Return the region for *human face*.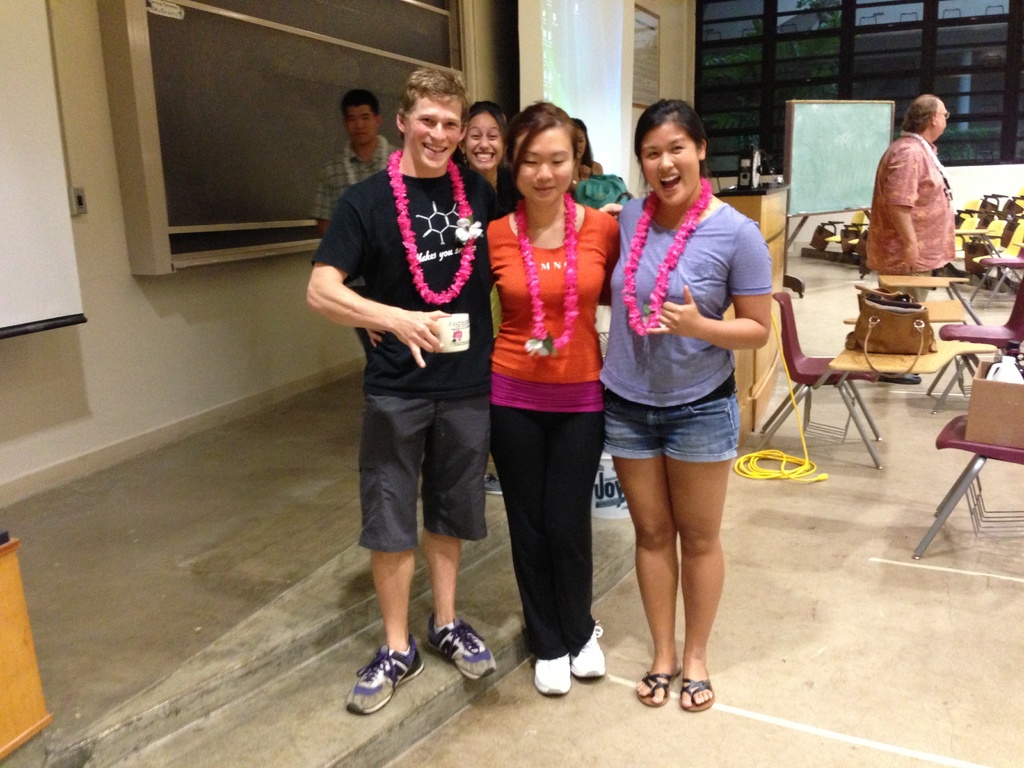
x1=936 y1=100 x2=947 y2=144.
